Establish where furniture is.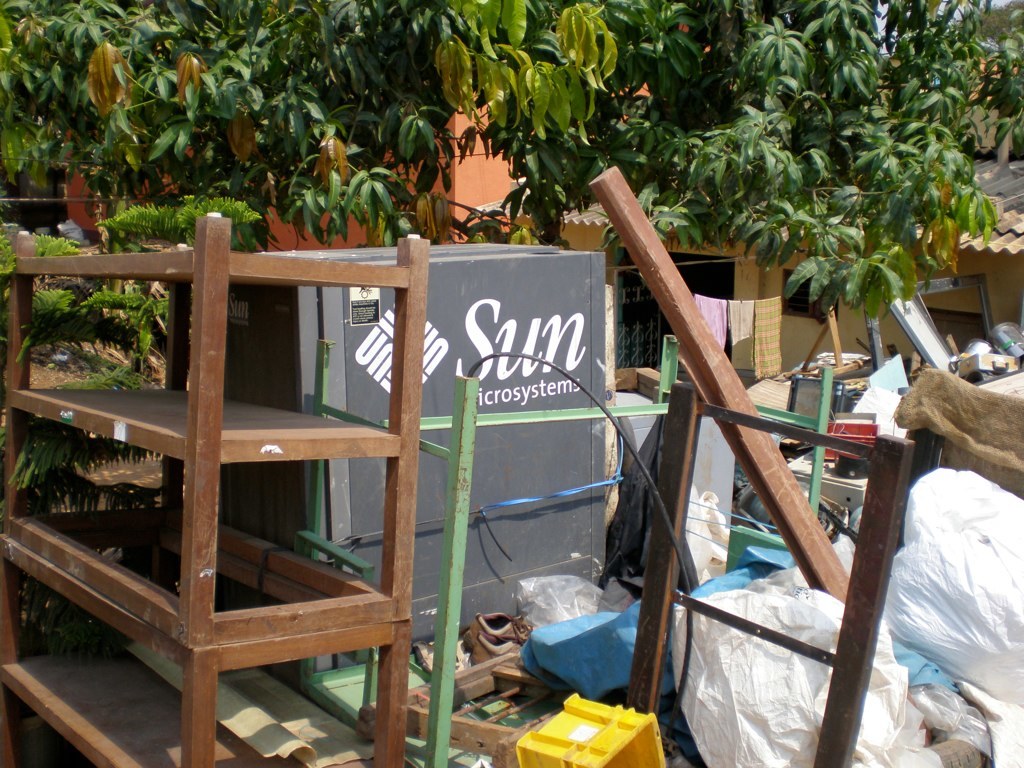
Established at (0, 209, 432, 767).
